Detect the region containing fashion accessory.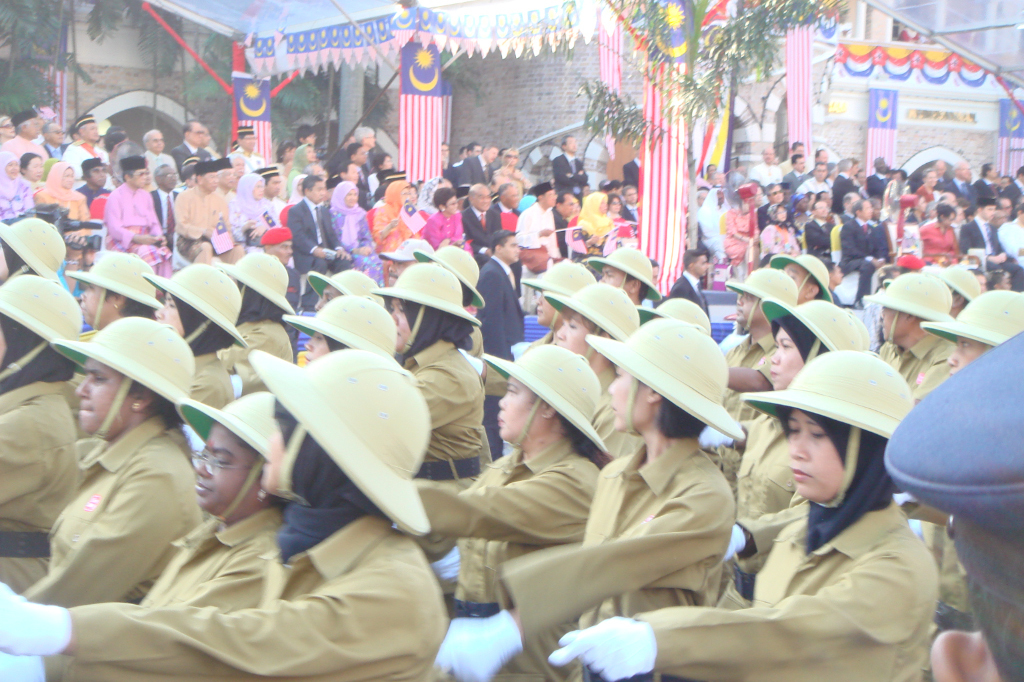
(x1=519, y1=257, x2=598, y2=300).
